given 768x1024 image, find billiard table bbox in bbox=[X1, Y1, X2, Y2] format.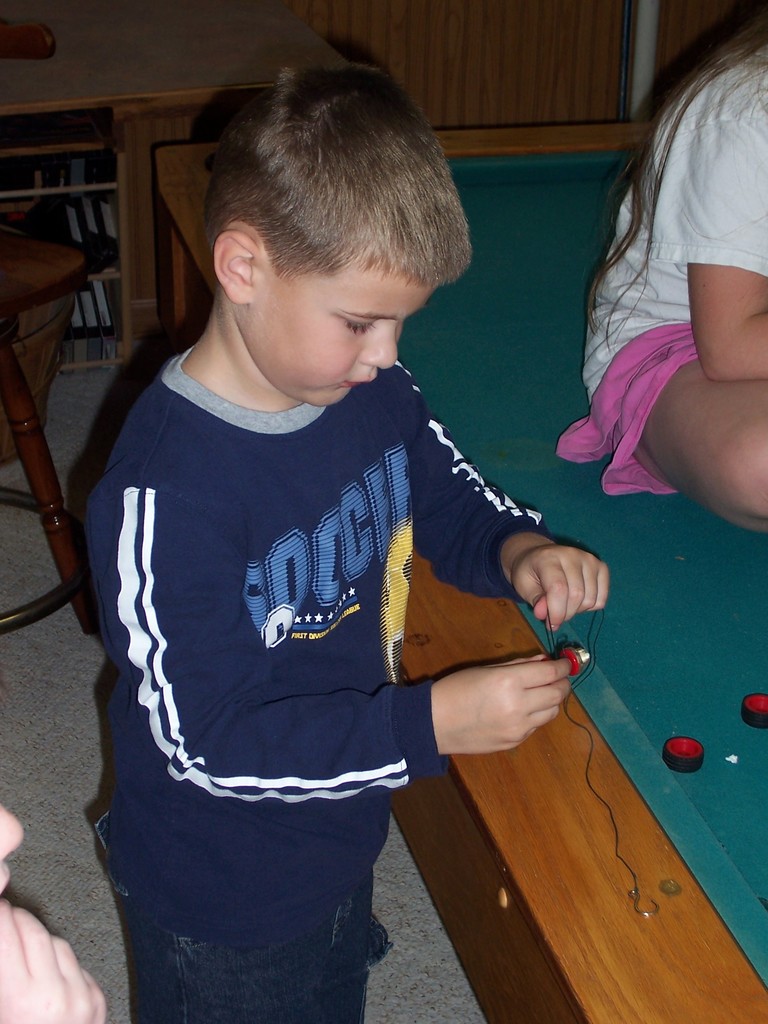
bbox=[150, 118, 767, 1023].
